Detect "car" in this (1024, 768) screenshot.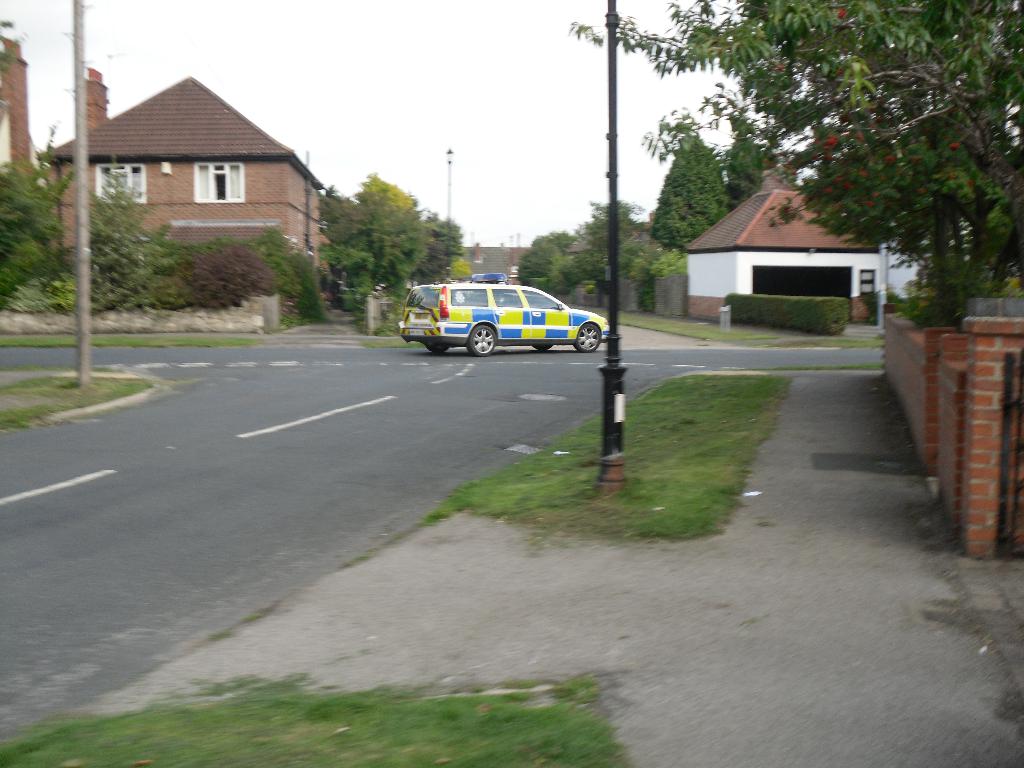
Detection: [401, 273, 612, 353].
